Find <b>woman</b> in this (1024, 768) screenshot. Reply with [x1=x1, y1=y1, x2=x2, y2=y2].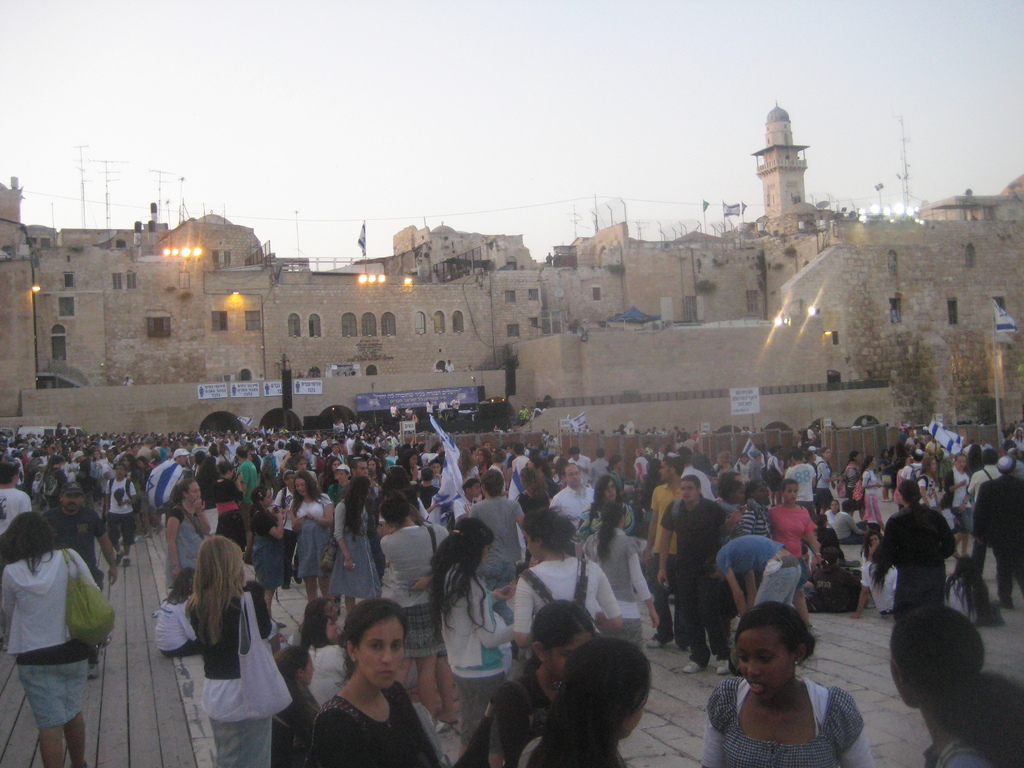
[x1=329, y1=467, x2=382, y2=611].
